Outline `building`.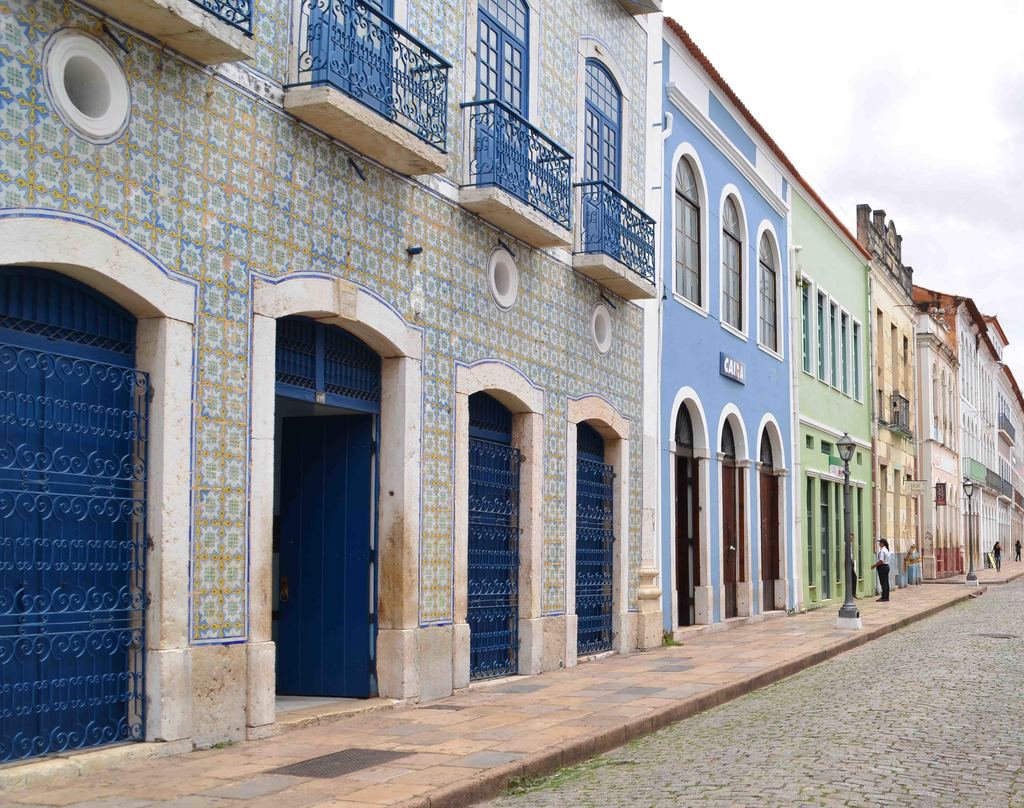
Outline: [644,5,867,643].
